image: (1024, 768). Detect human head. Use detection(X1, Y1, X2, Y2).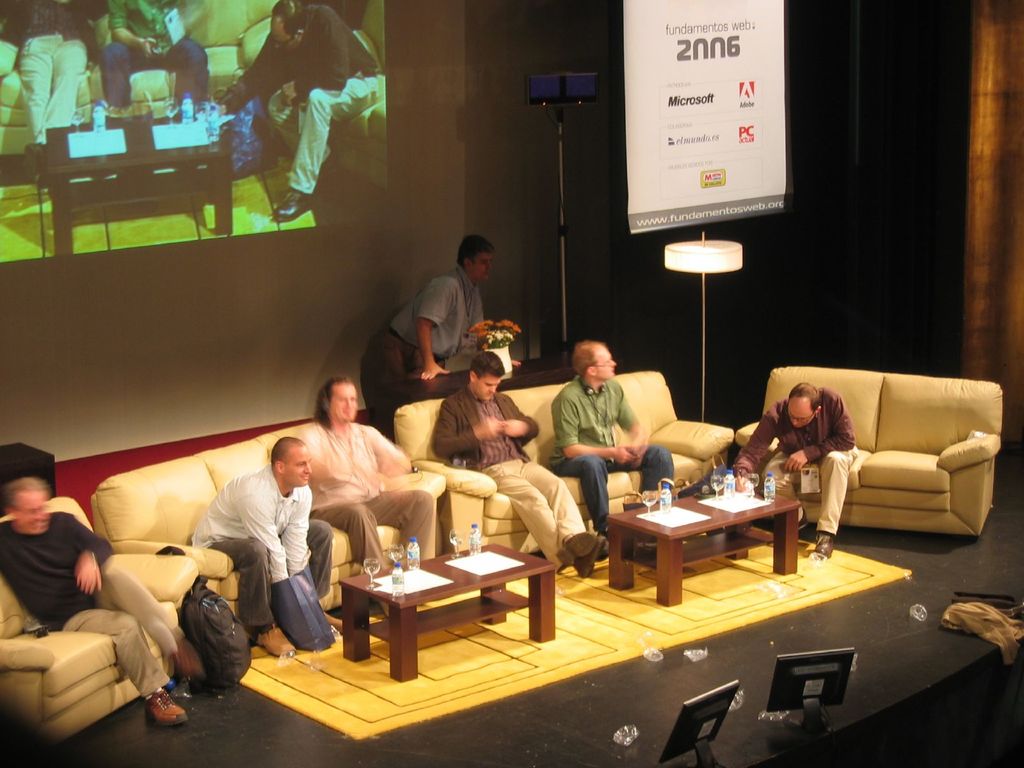
detection(458, 236, 492, 281).
